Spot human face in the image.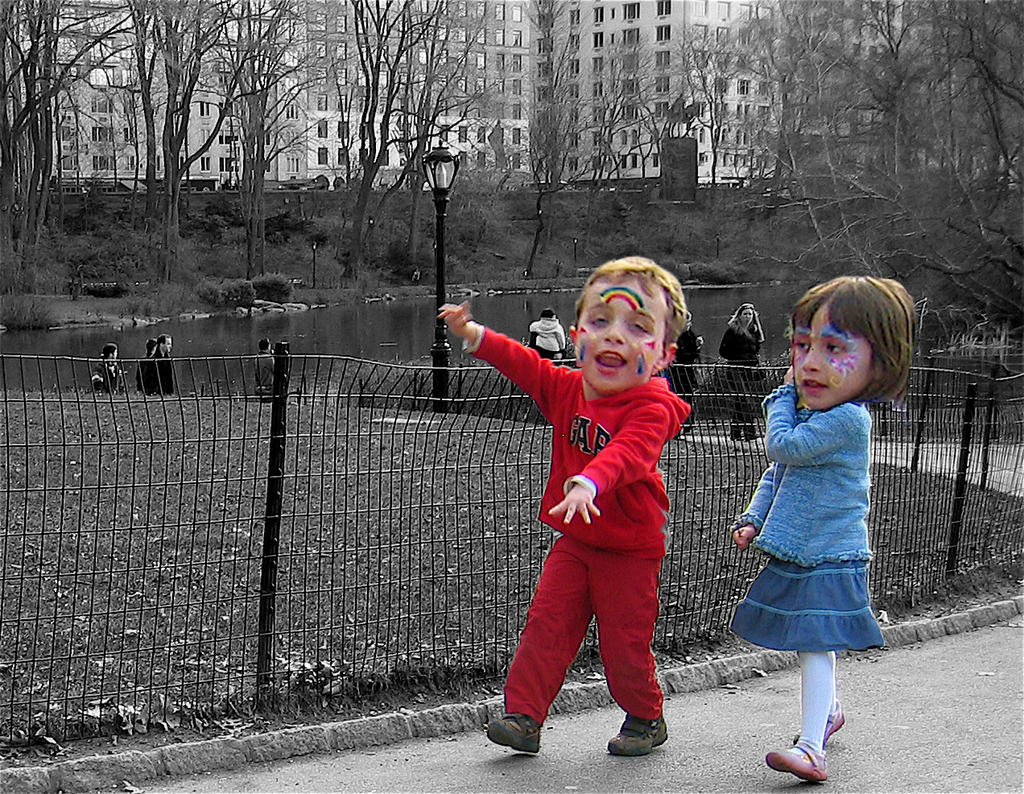
human face found at region(568, 275, 664, 390).
